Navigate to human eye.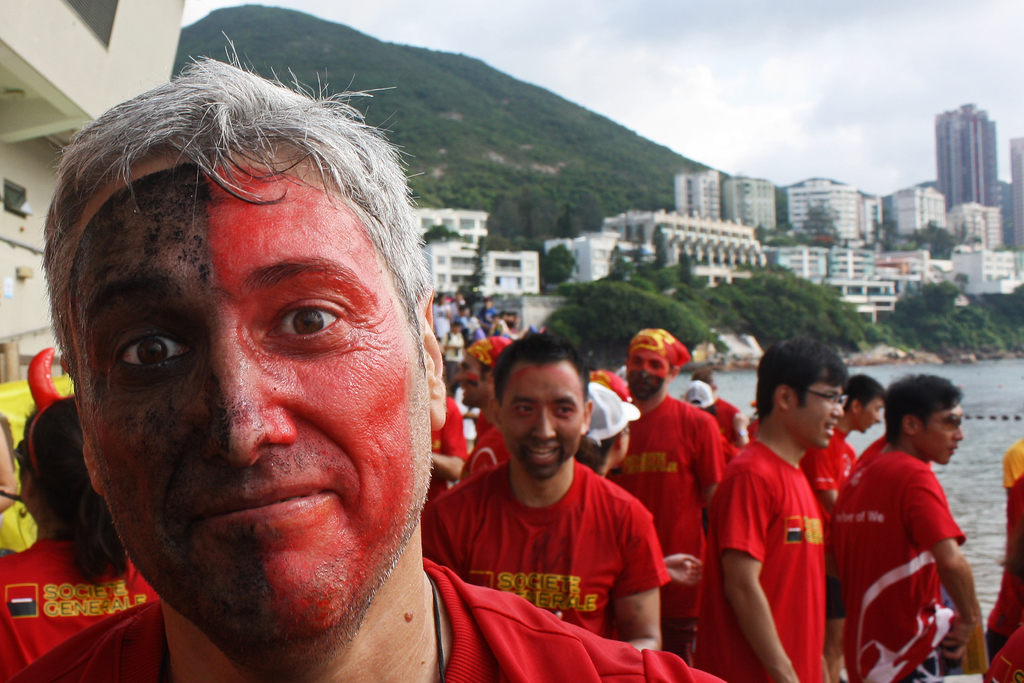
Navigation target: 513/401/534/420.
